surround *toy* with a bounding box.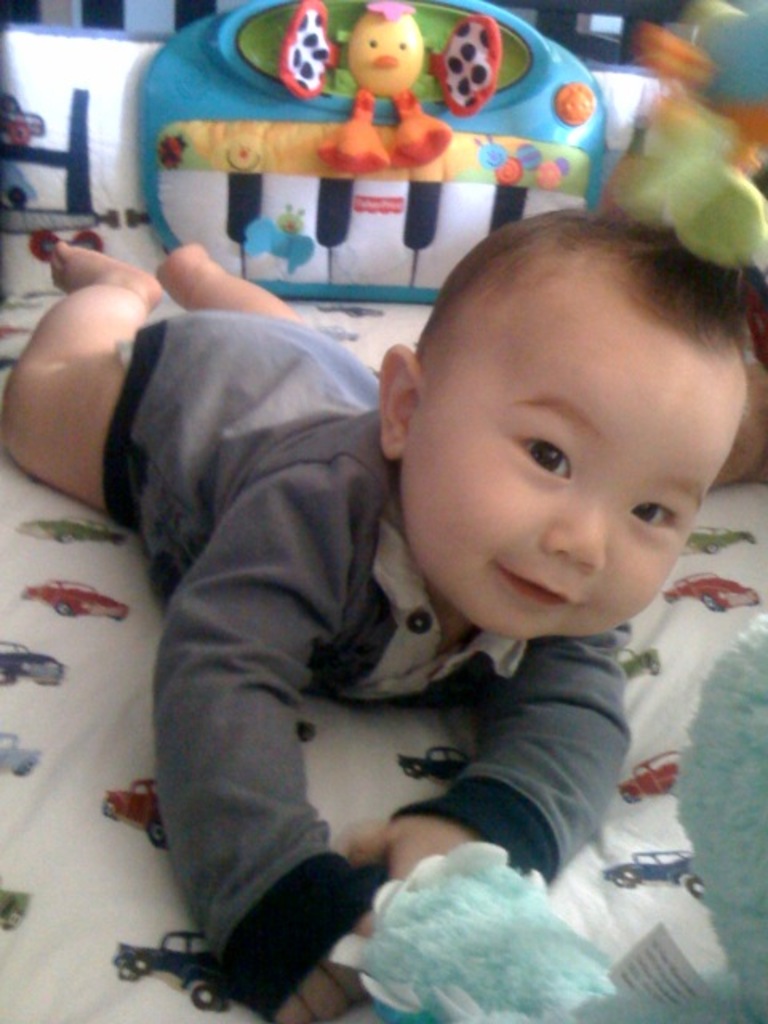
bbox=[680, 526, 749, 552].
